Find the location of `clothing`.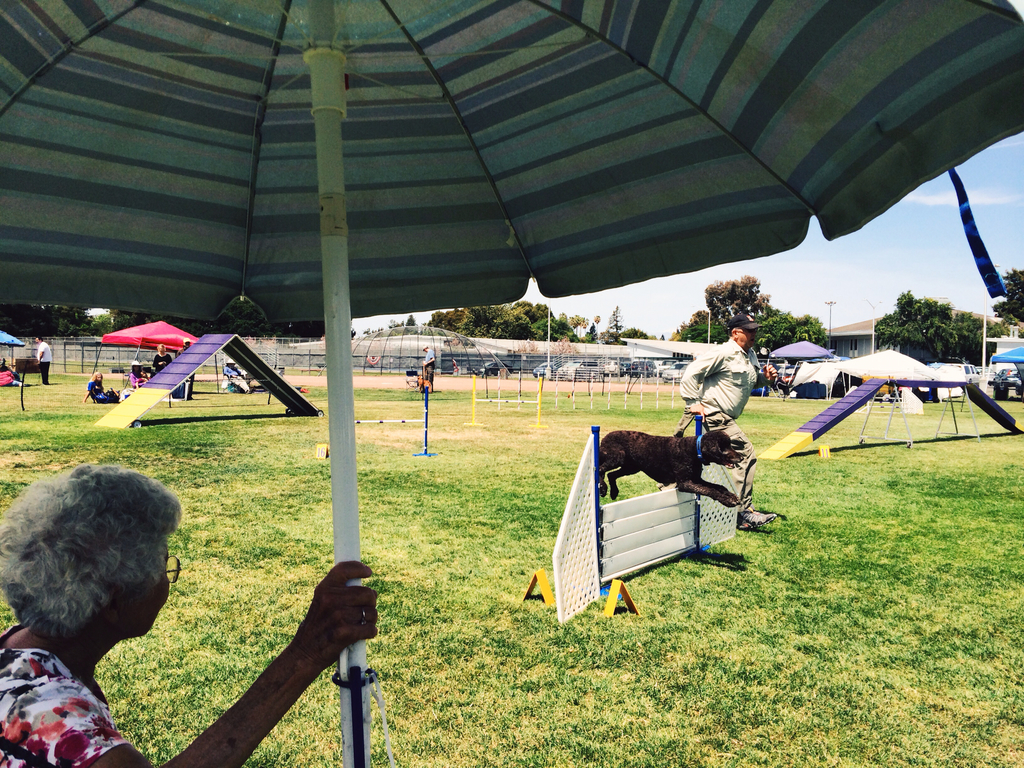
Location: 422,349,436,381.
